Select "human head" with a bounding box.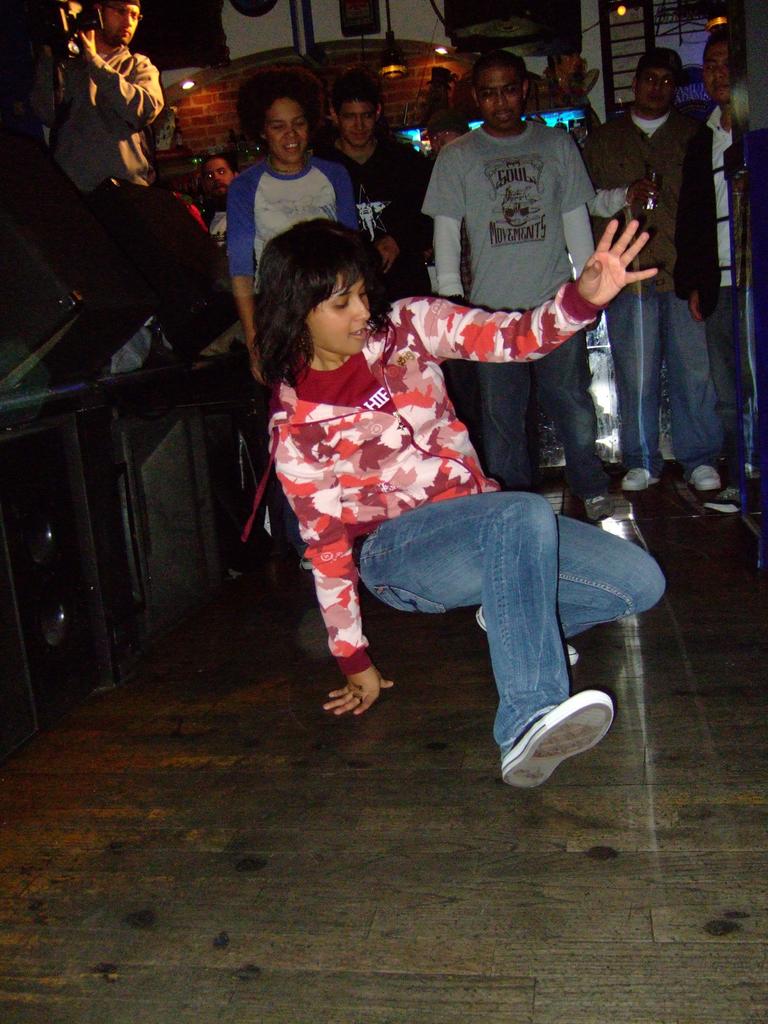
box=[255, 221, 375, 354].
